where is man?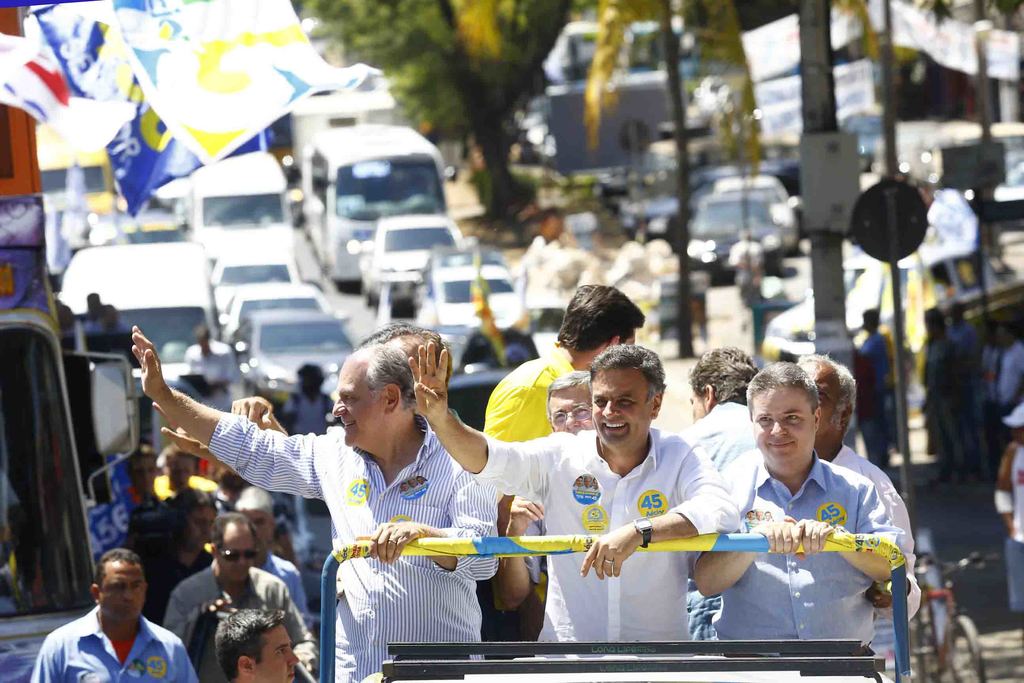
select_region(227, 486, 321, 634).
